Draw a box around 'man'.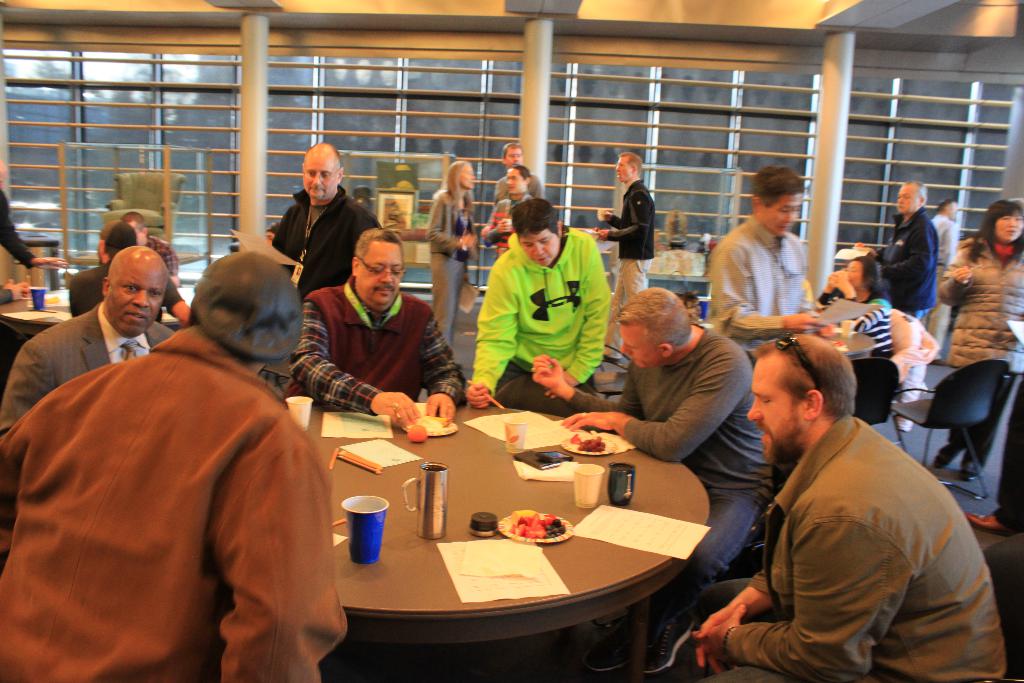
detection(931, 193, 963, 367).
